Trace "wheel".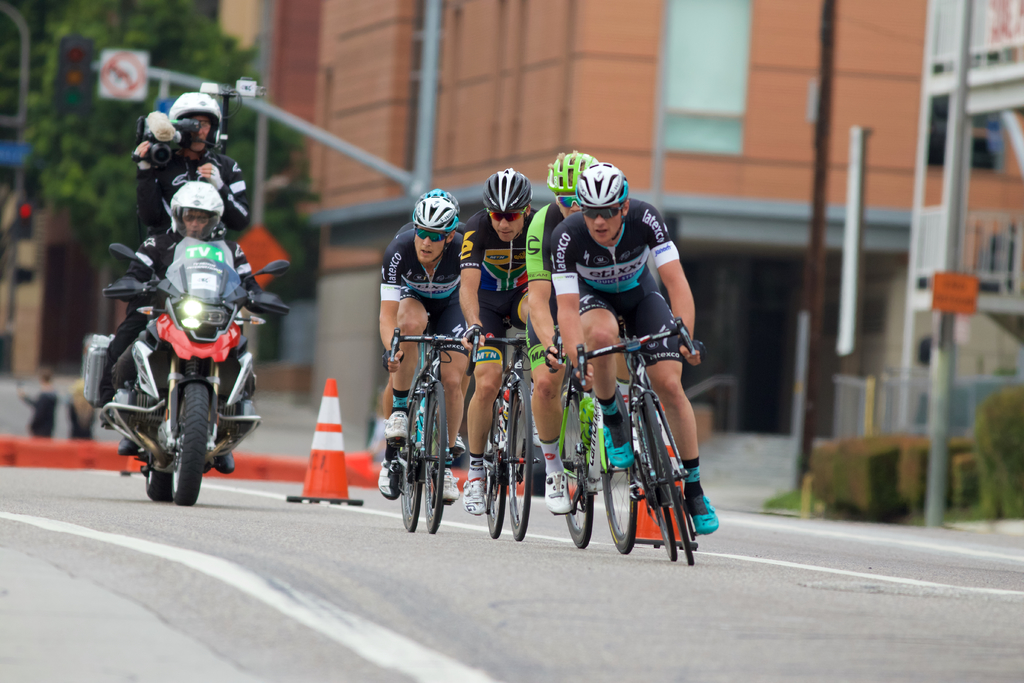
Traced to box(604, 386, 632, 556).
